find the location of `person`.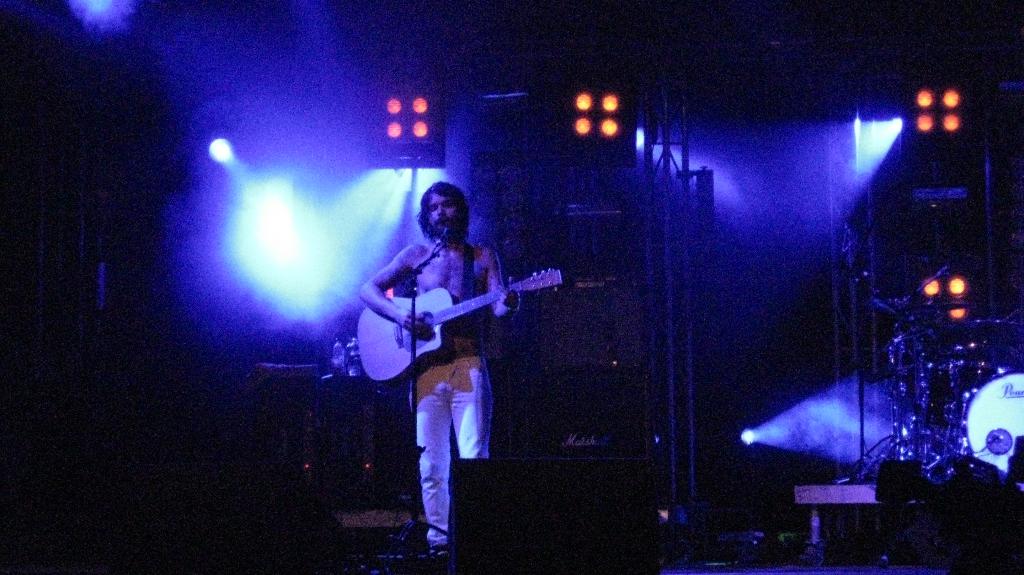
Location: (left=351, top=161, right=531, bottom=498).
